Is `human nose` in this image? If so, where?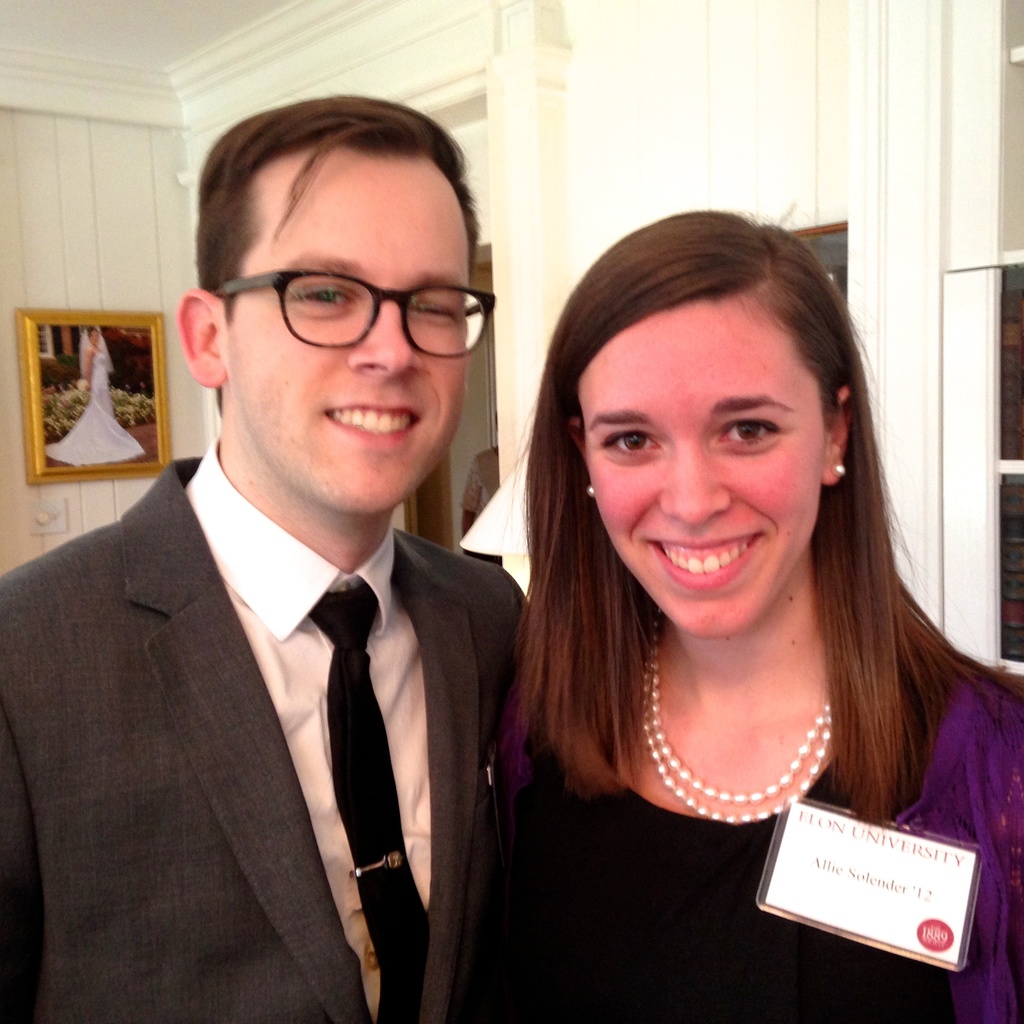
Yes, at crop(659, 446, 729, 526).
